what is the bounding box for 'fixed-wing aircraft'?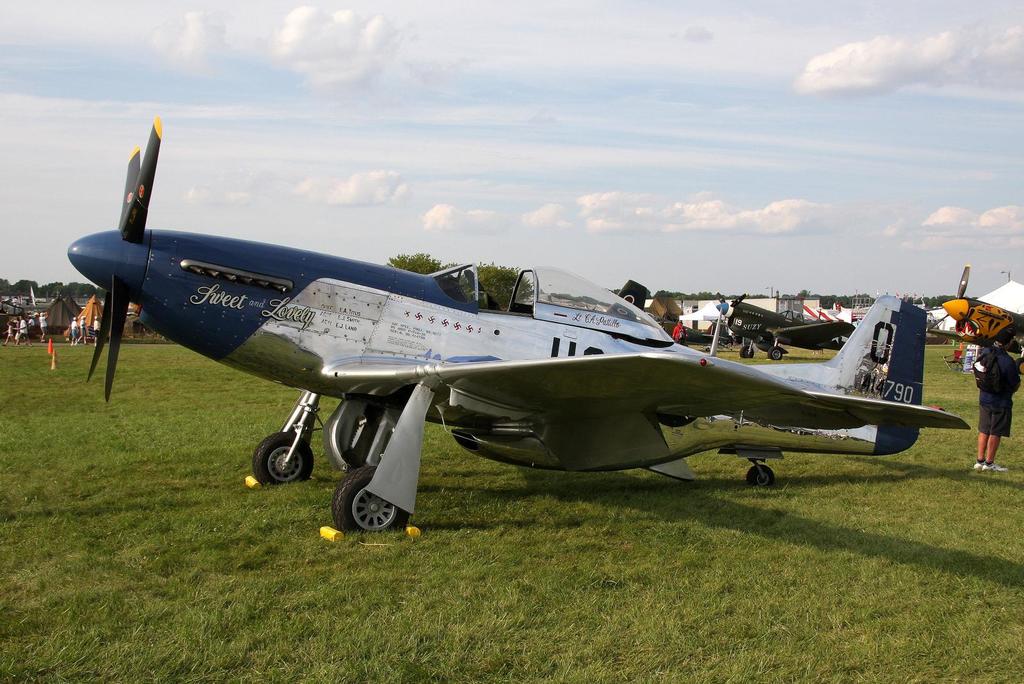
<box>925,262,1023,377</box>.
